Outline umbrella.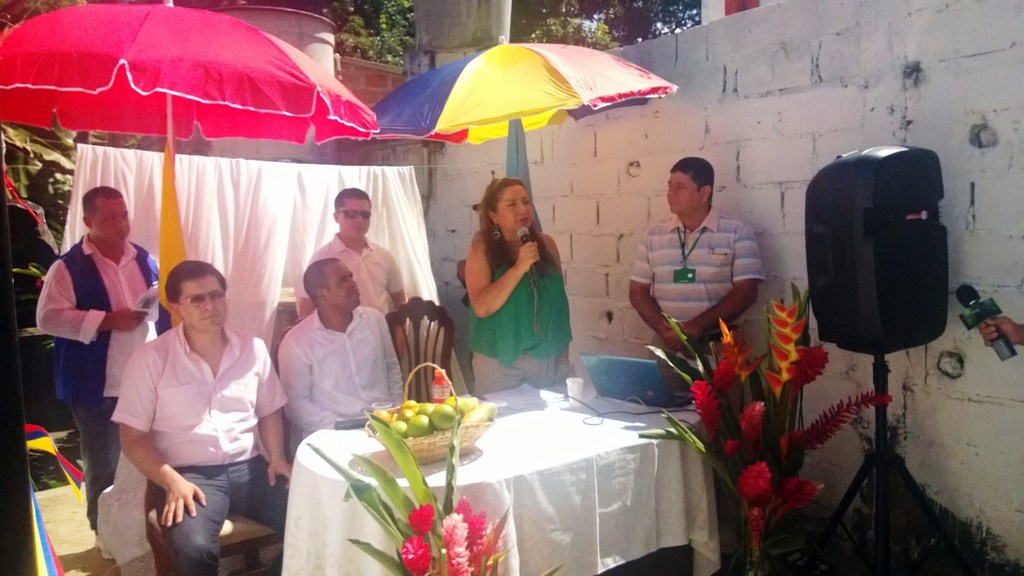
Outline: 373/36/680/237.
